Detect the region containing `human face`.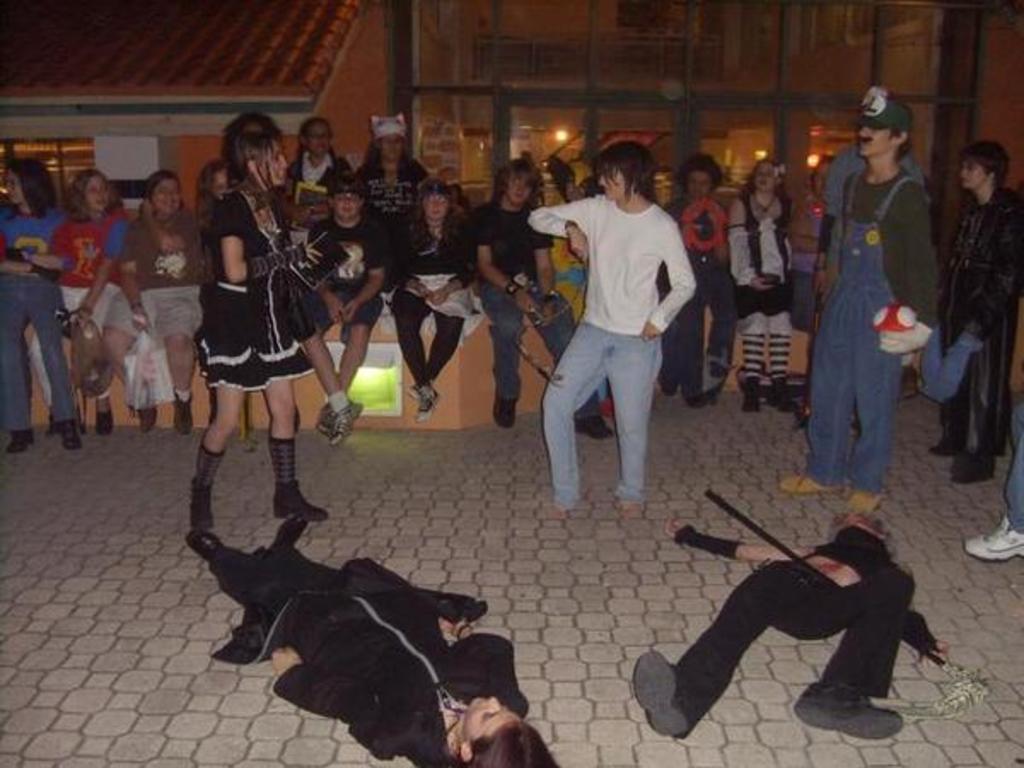
[469, 696, 522, 744].
